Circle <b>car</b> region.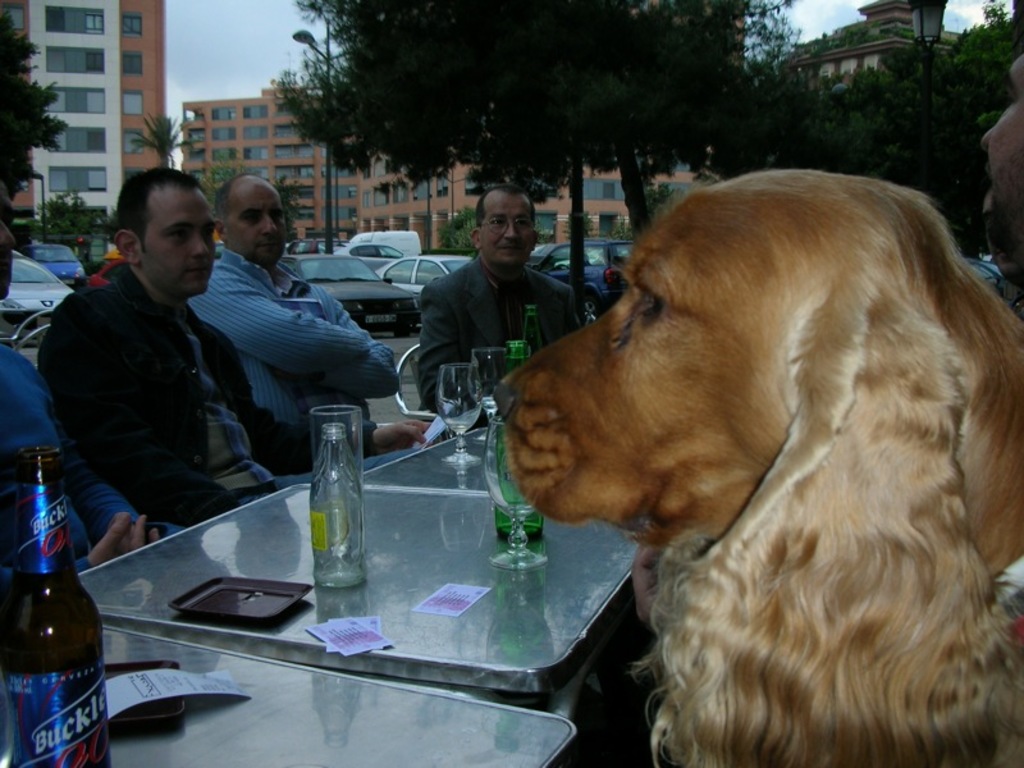
Region: [287, 236, 349, 256].
